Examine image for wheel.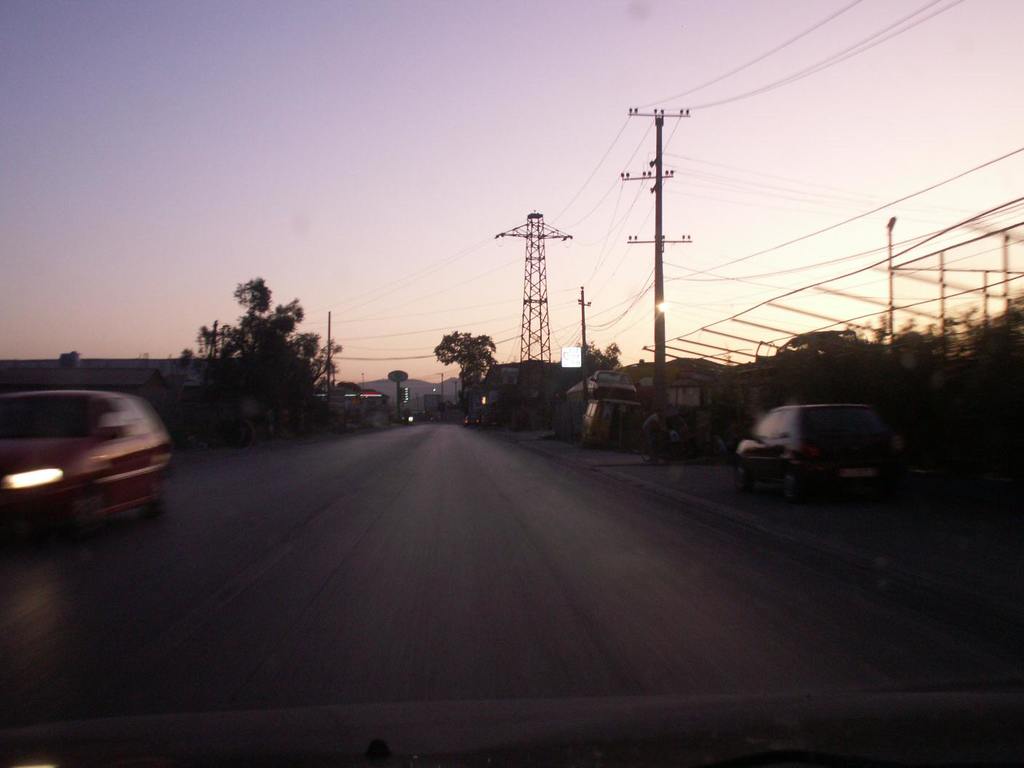
Examination result: 150/484/170/515.
